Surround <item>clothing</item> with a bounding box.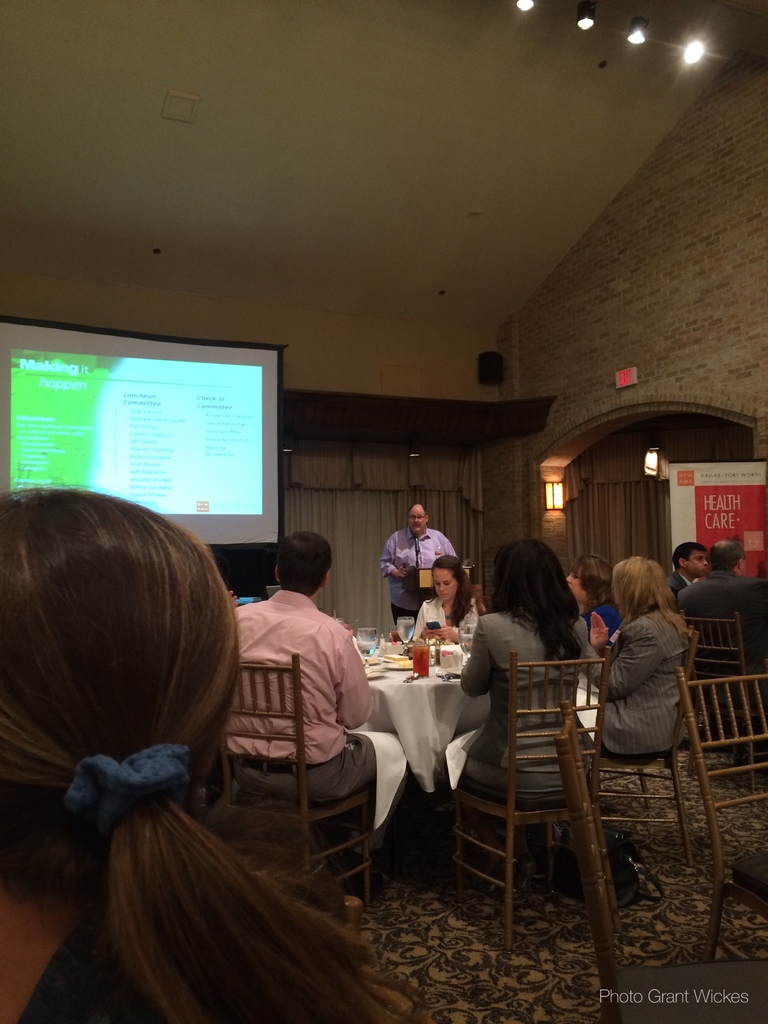
region(591, 609, 684, 762).
